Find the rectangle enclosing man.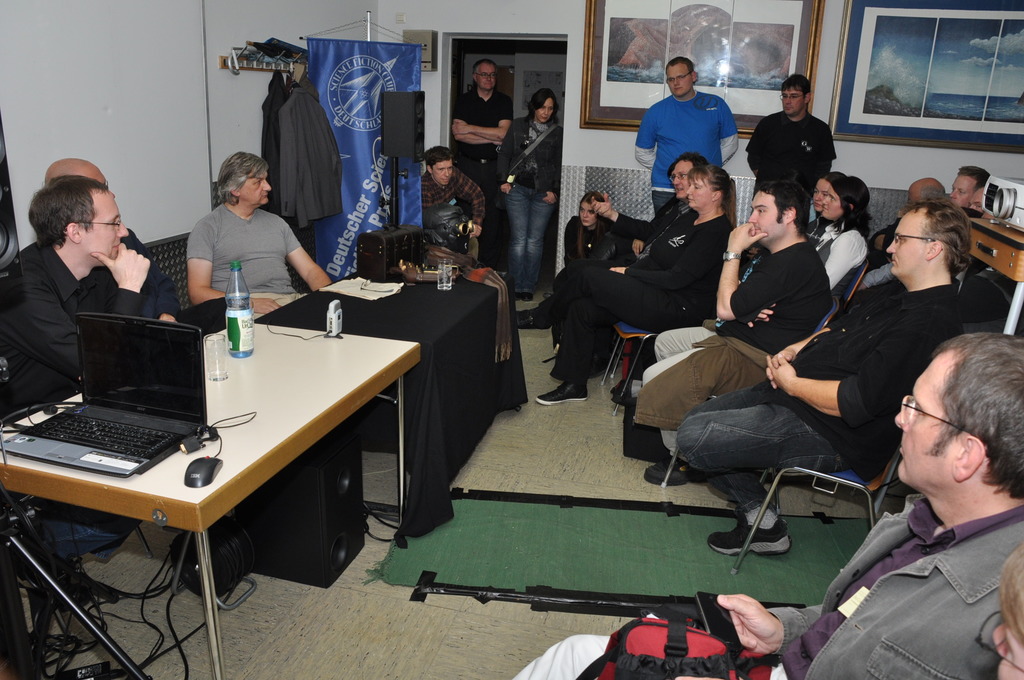
bbox=(858, 169, 990, 294).
